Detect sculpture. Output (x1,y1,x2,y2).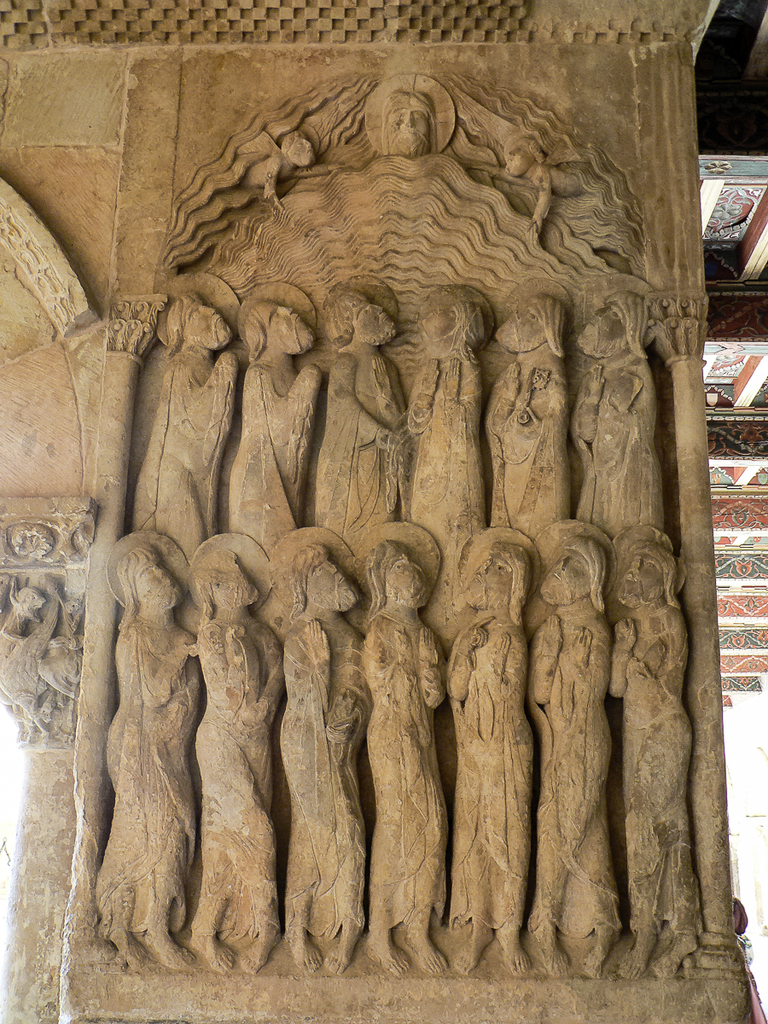
(97,80,719,989).
